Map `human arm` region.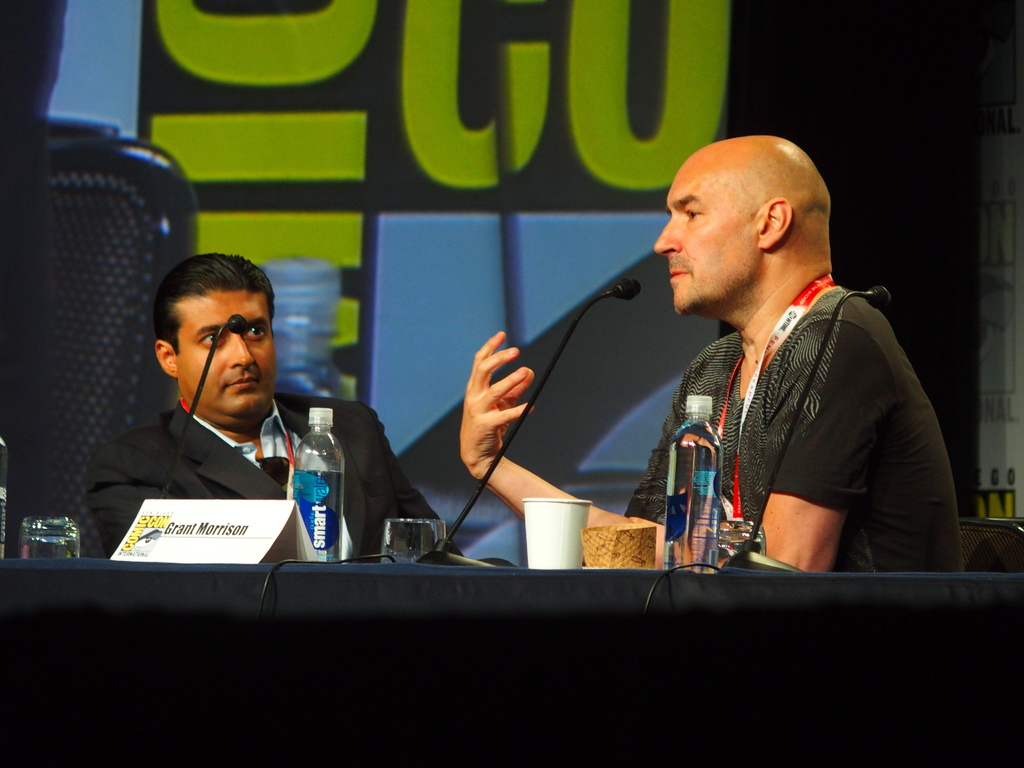
Mapped to [374, 408, 461, 553].
